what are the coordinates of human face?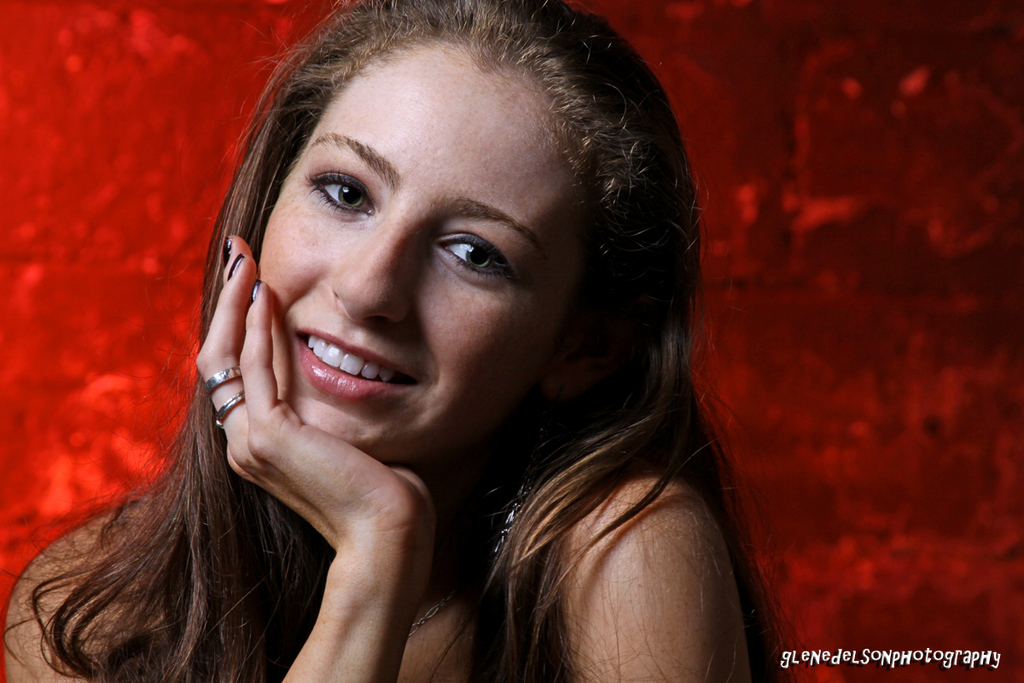
rect(221, 55, 633, 464).
